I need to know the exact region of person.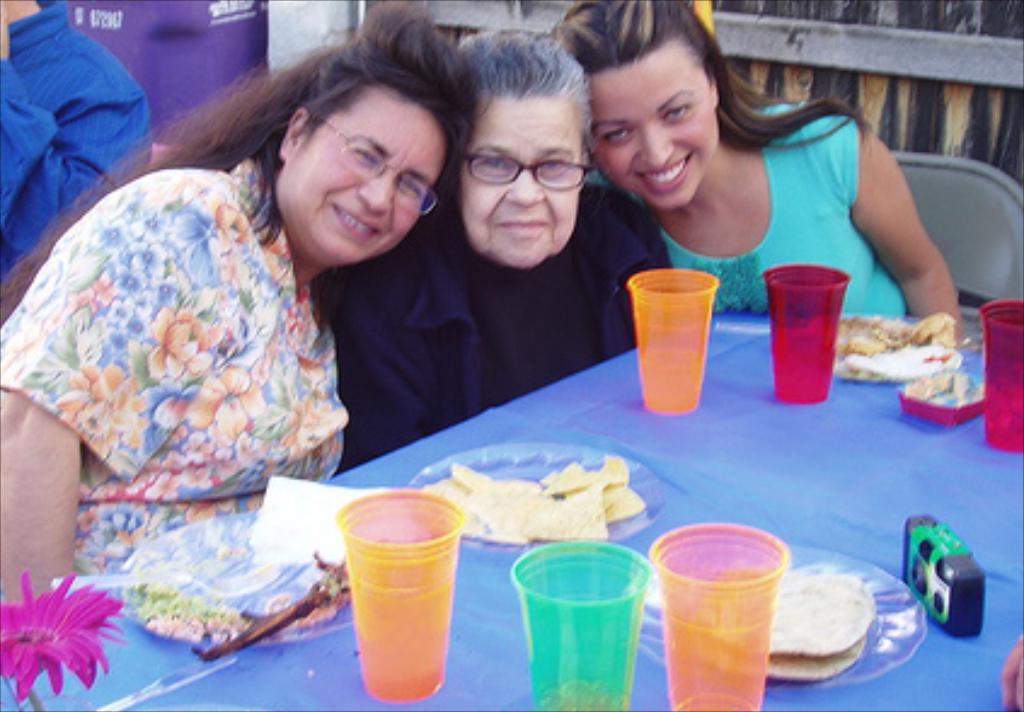
Region: crop(0, 0, 153, 293).
